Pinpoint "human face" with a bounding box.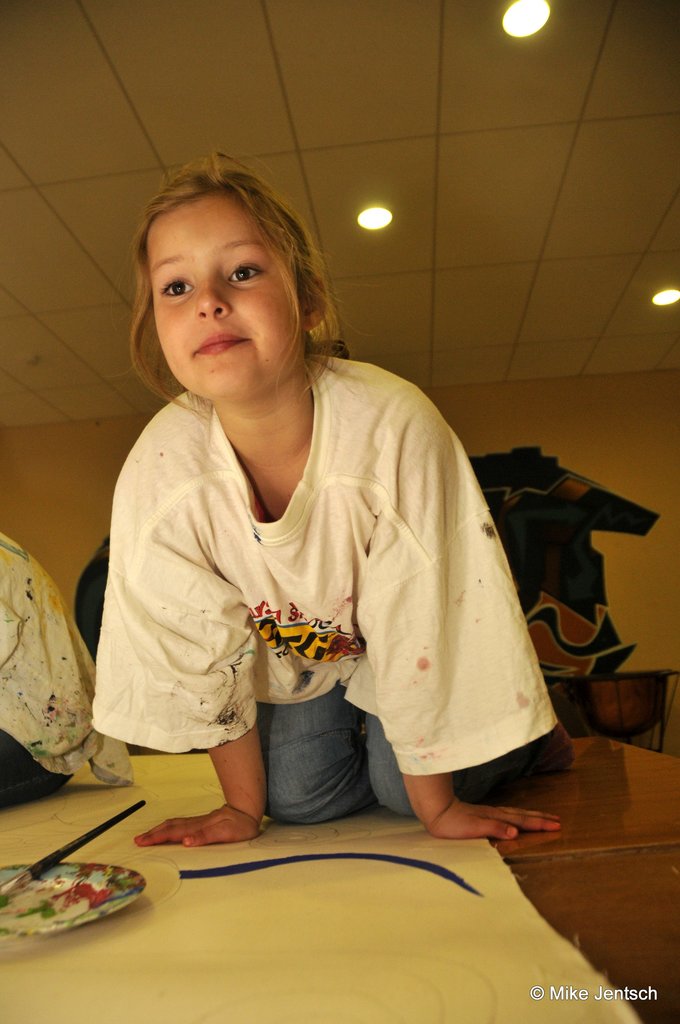
locate(142, 190, 302, 405).
